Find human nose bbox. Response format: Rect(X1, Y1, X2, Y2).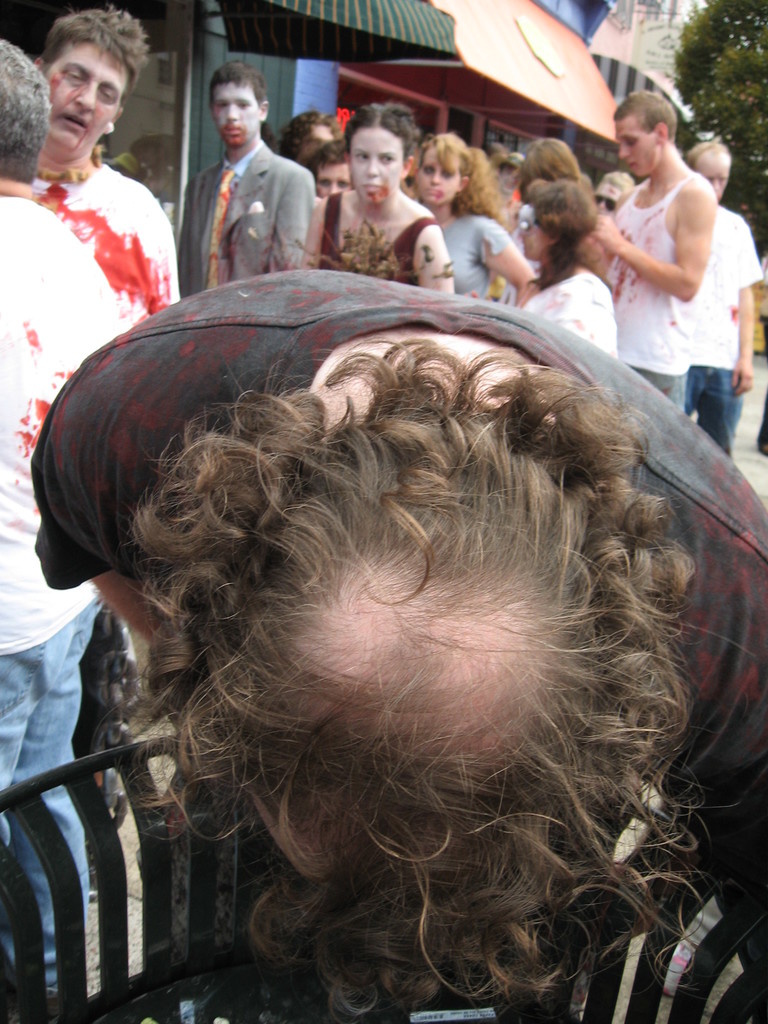
Rect(516, 229, 525, 240).
